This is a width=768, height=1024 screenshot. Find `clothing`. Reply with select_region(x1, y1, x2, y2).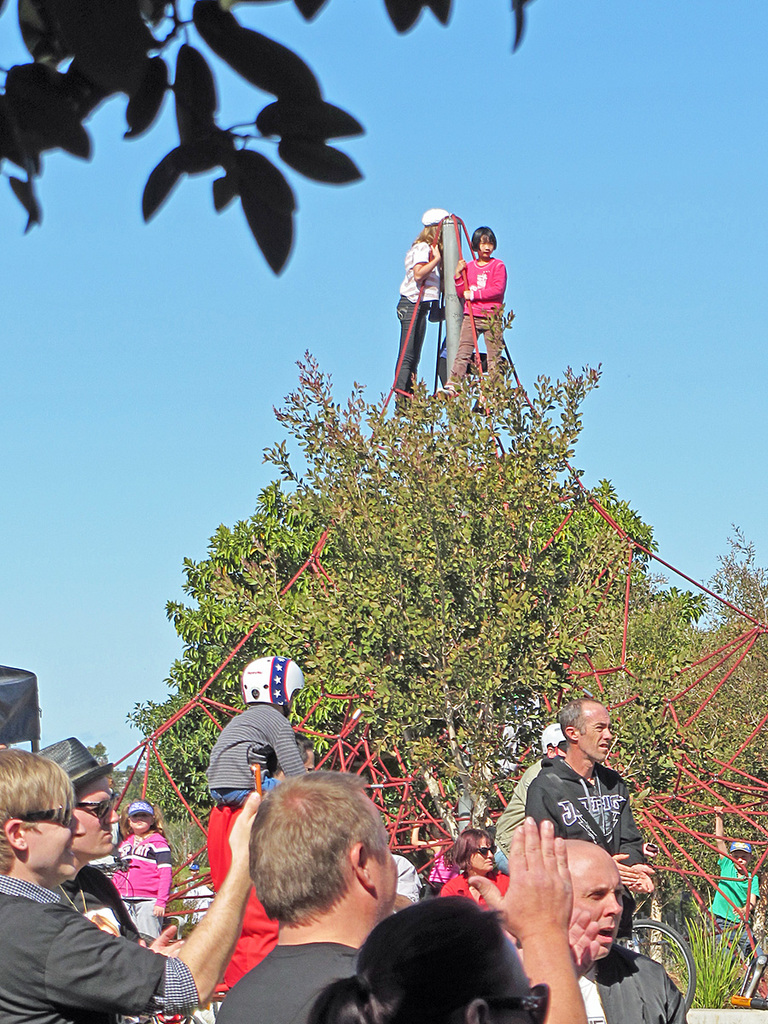
select_region(583, 944, 680, 1023).
